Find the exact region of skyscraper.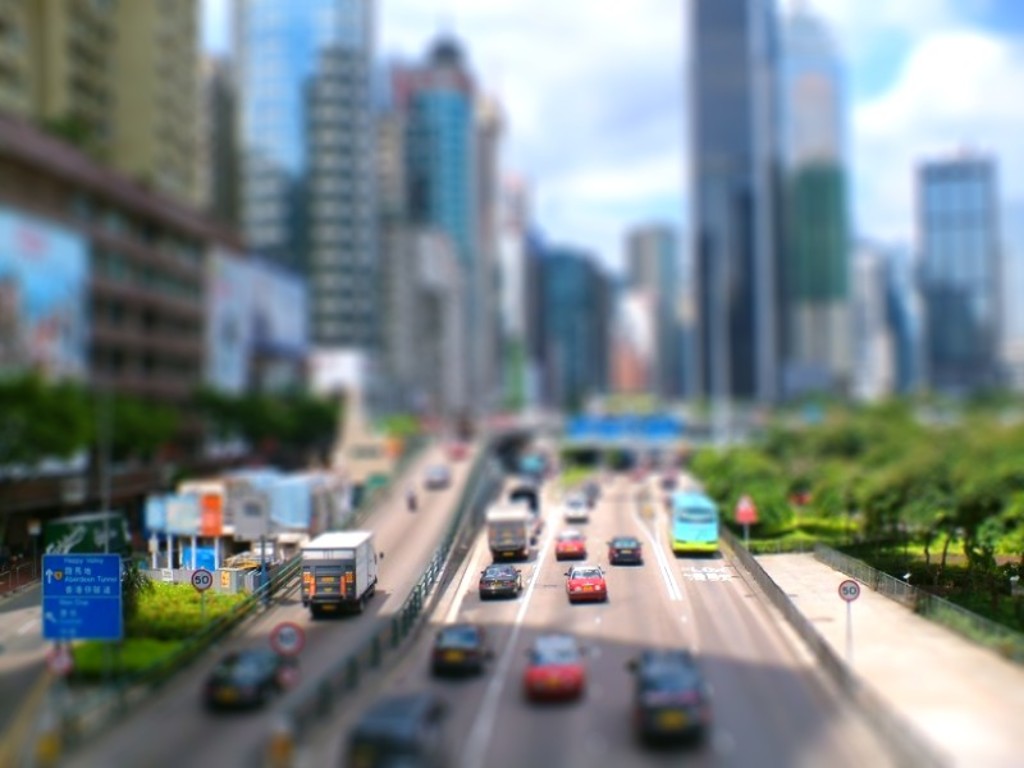
Exact region: box(627, 215, 696, 416).
